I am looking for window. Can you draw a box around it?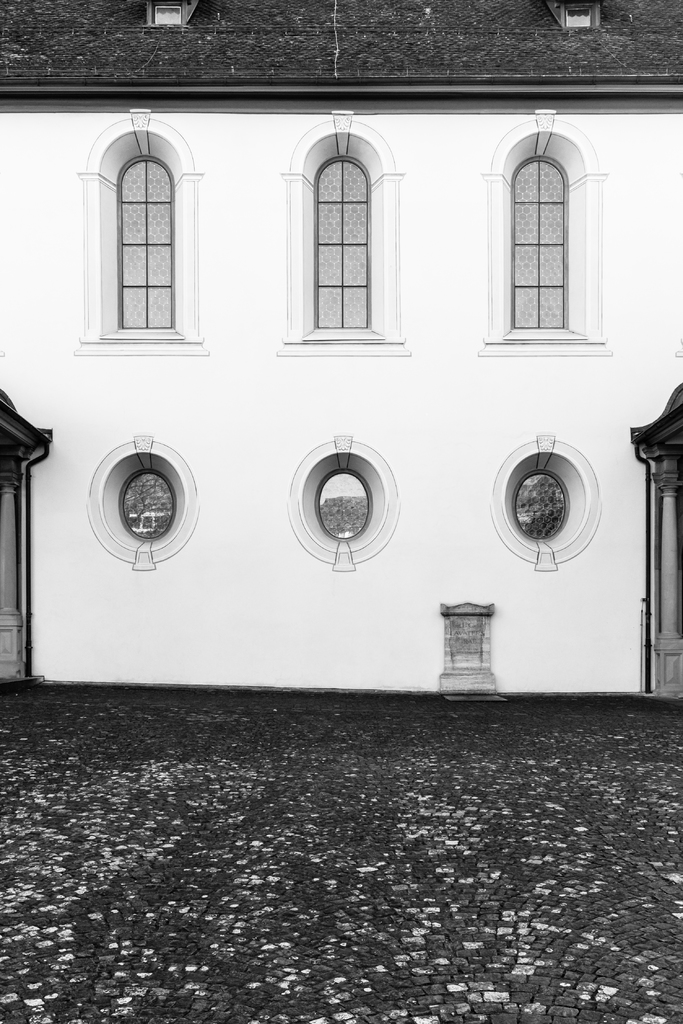
Sure, the bounding box is box=[311, 155, 368, 330].
